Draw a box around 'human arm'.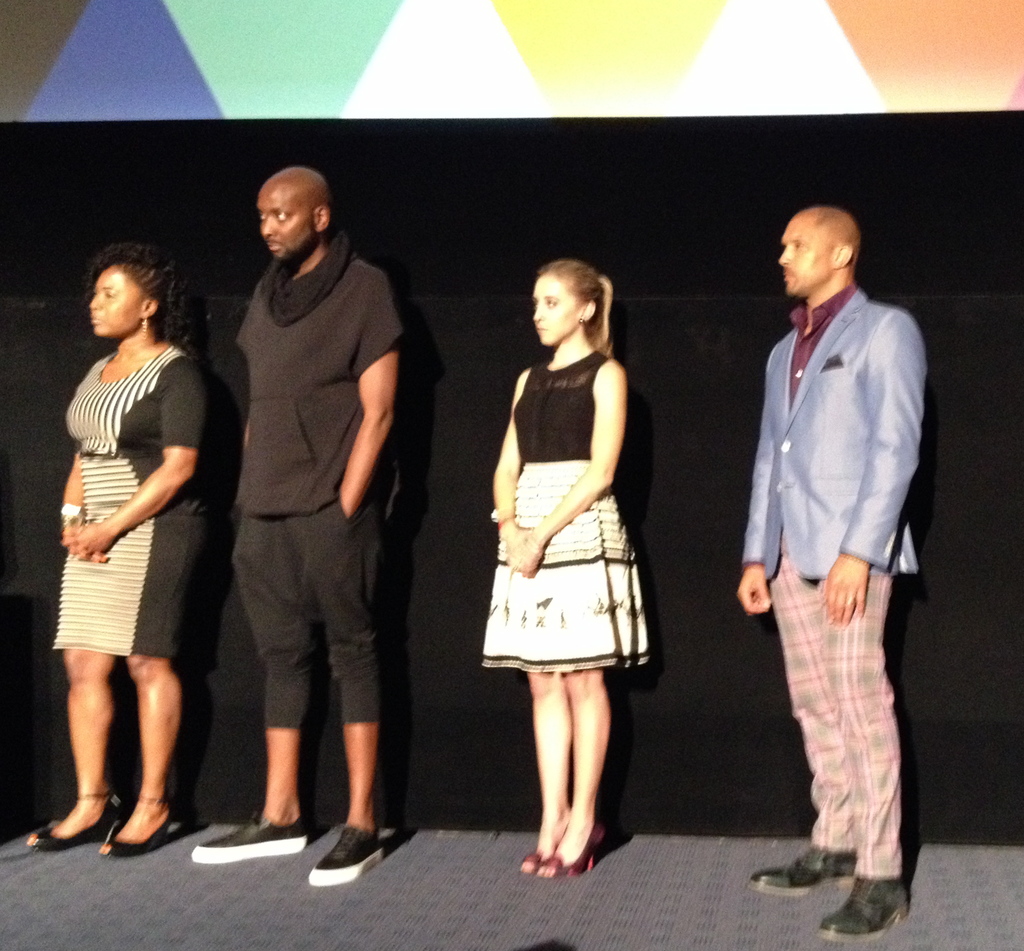
select_region(486, 367, 532, 573).
